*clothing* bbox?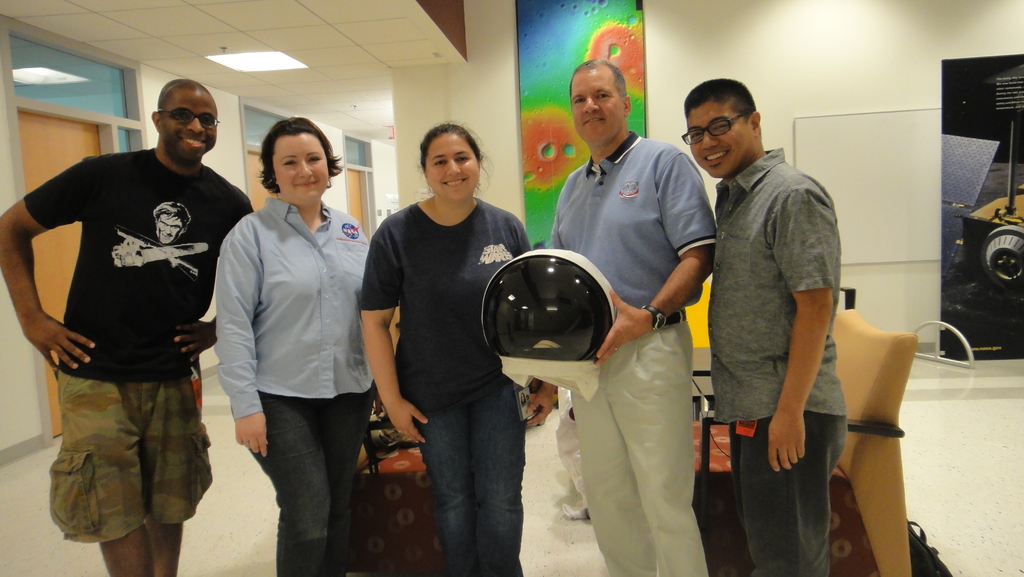
detection(355, 196, 533, 576)
